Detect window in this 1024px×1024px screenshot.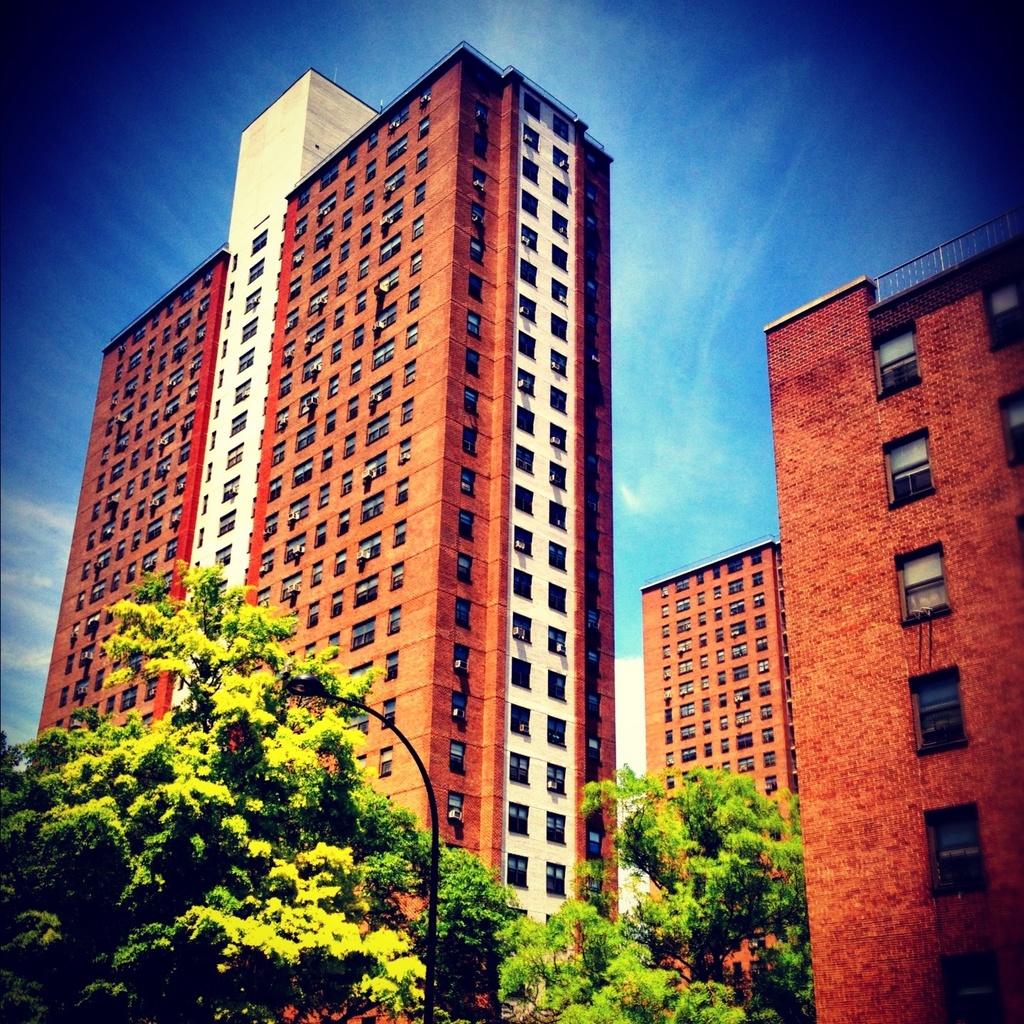
Detection: locate(551, 246, 566, 273).
